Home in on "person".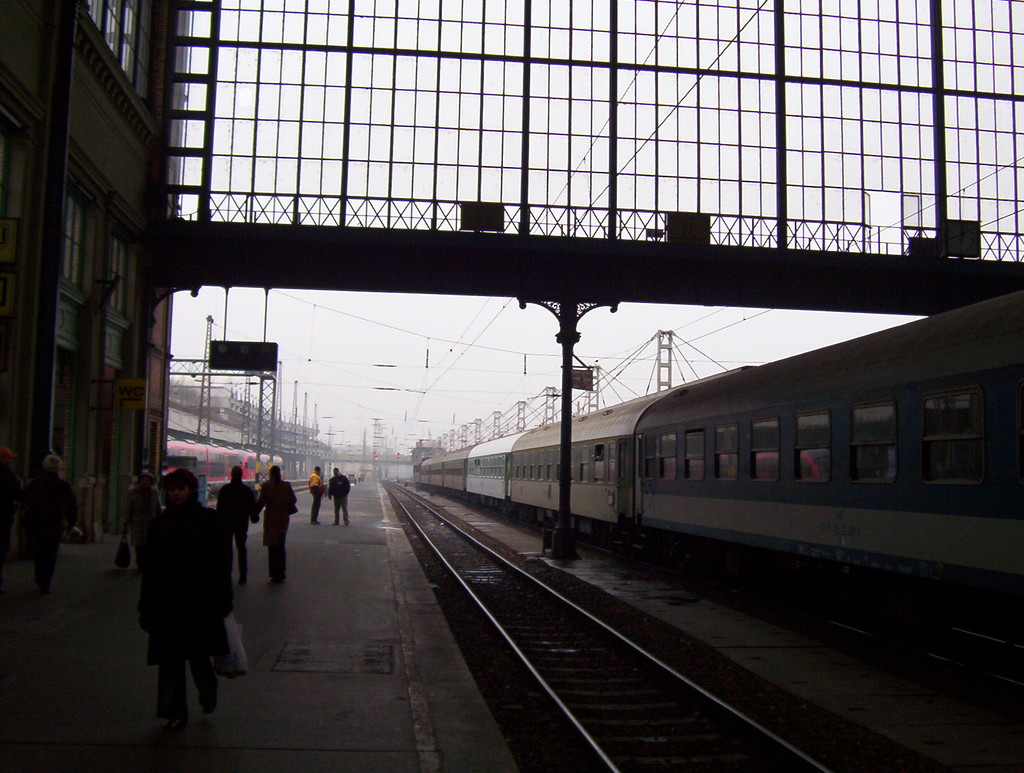
Homed in at {"x1": 135, "y1": 462, "x2": 238, "y2": 731}.
